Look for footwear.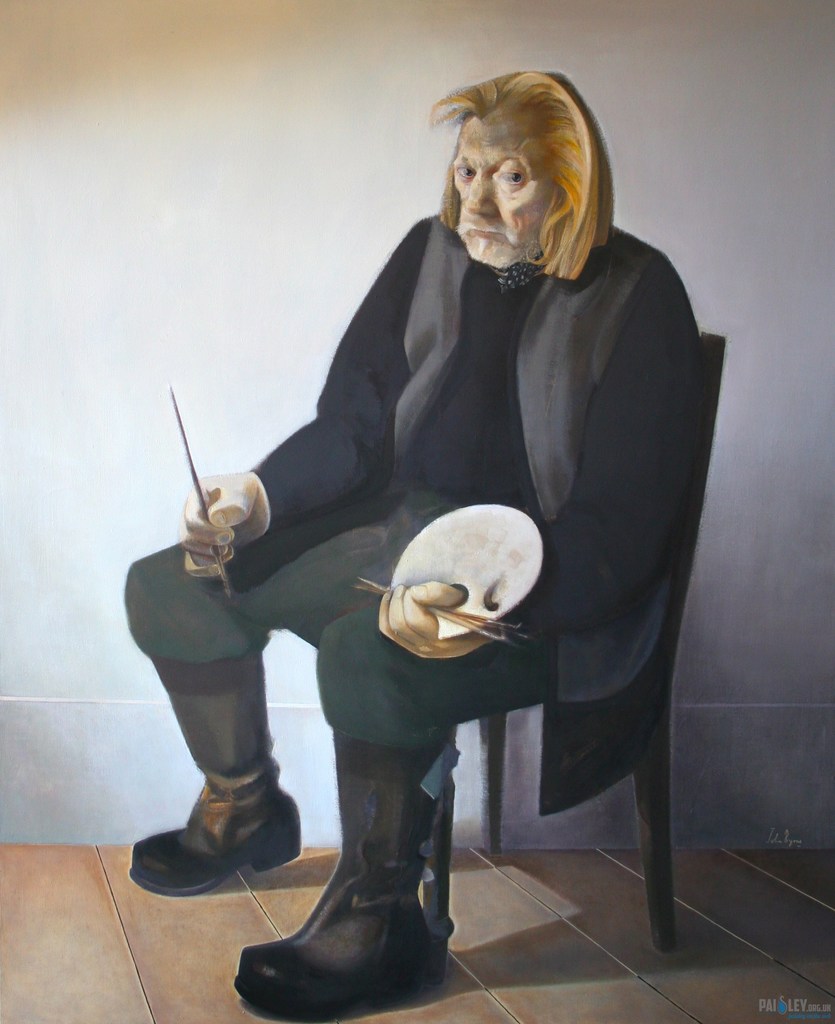
Found: left=234, top=739, right=439, bottom=1023.
